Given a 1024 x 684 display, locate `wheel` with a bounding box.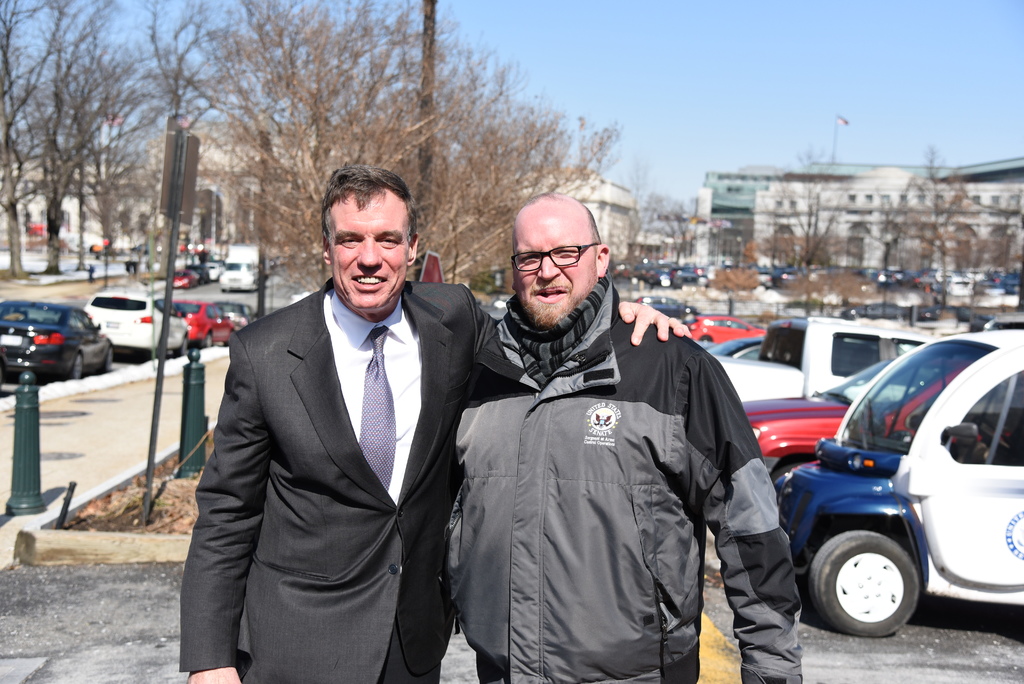
Located: [left=808, top=526, right=922, bottom=641].
